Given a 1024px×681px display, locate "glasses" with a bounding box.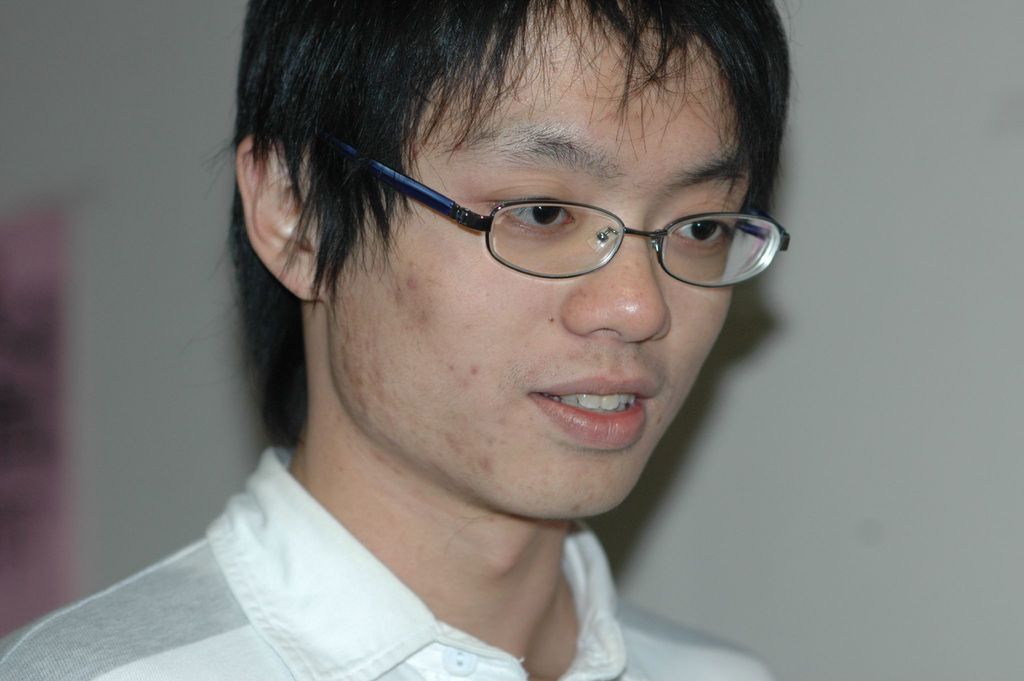
Located: BBox(339, 167, 778, 289).
